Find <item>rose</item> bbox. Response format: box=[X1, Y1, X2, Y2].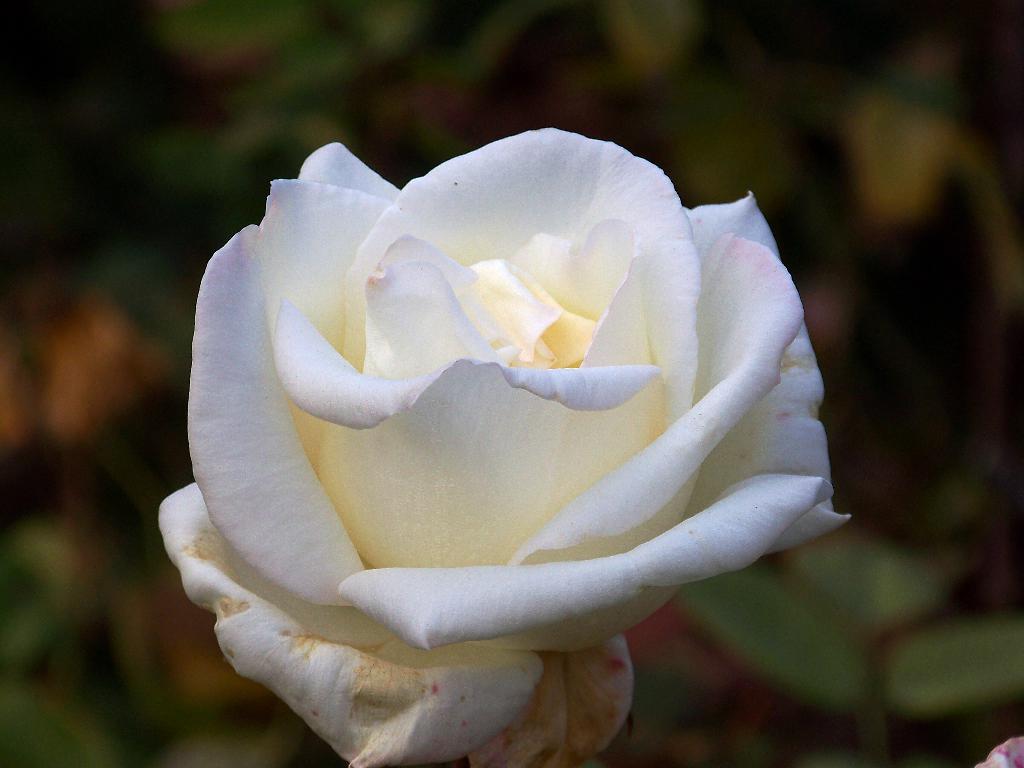
box=[158, 126, 851, 766].
